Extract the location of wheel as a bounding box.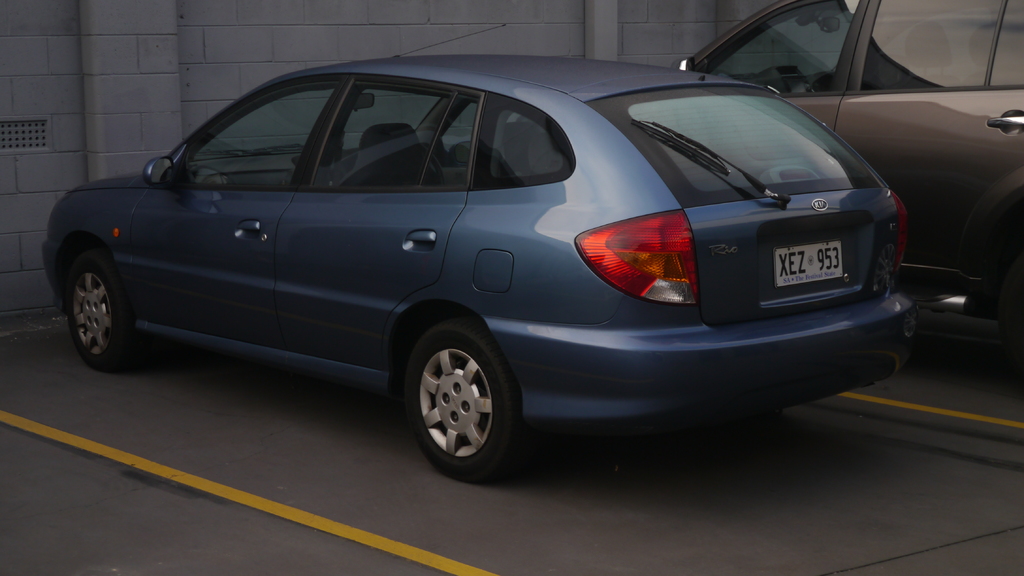
{"left": 396, "top": 322, "right": 515, "bottom": 468}.
